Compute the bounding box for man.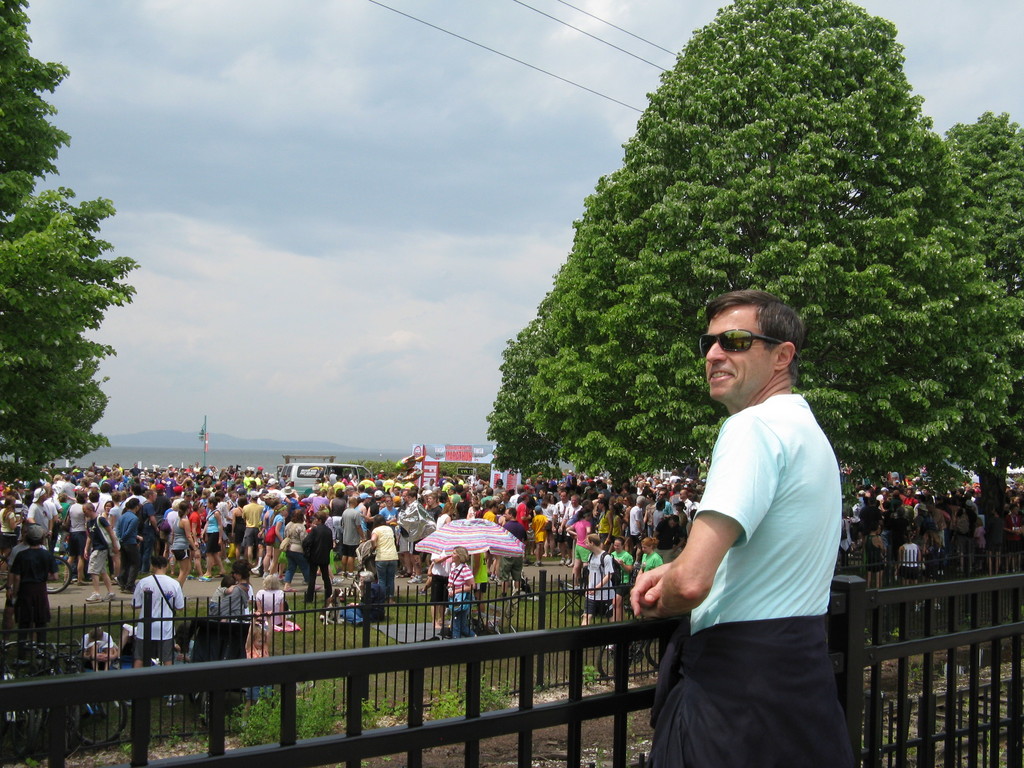
551 490 568 561.
